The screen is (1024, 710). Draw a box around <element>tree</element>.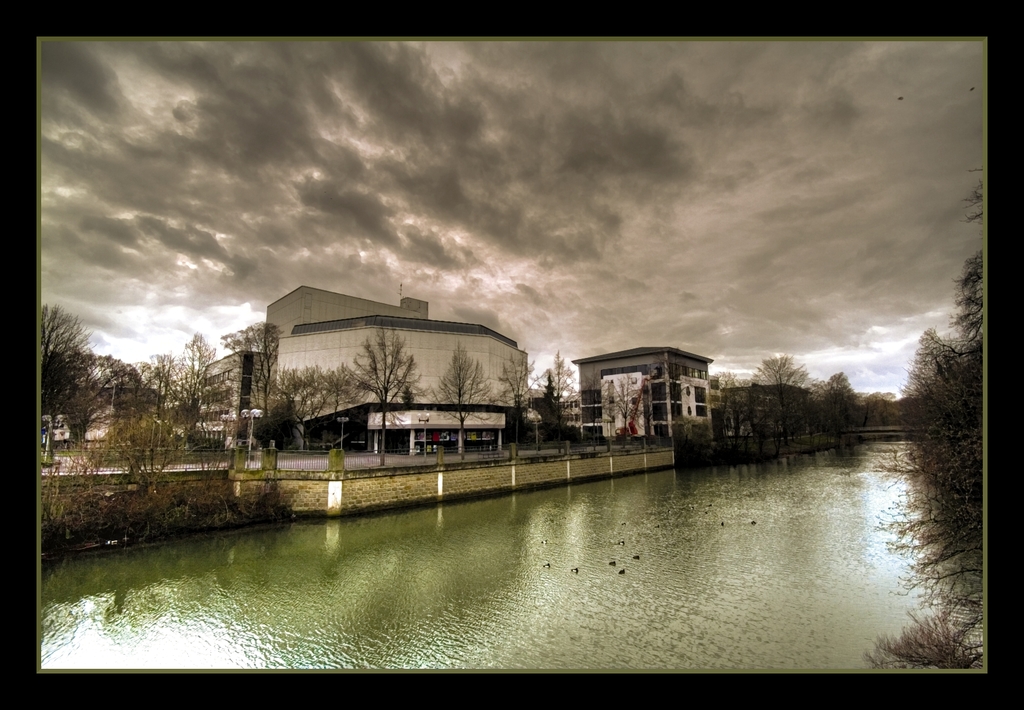
[536,349,586,454].
